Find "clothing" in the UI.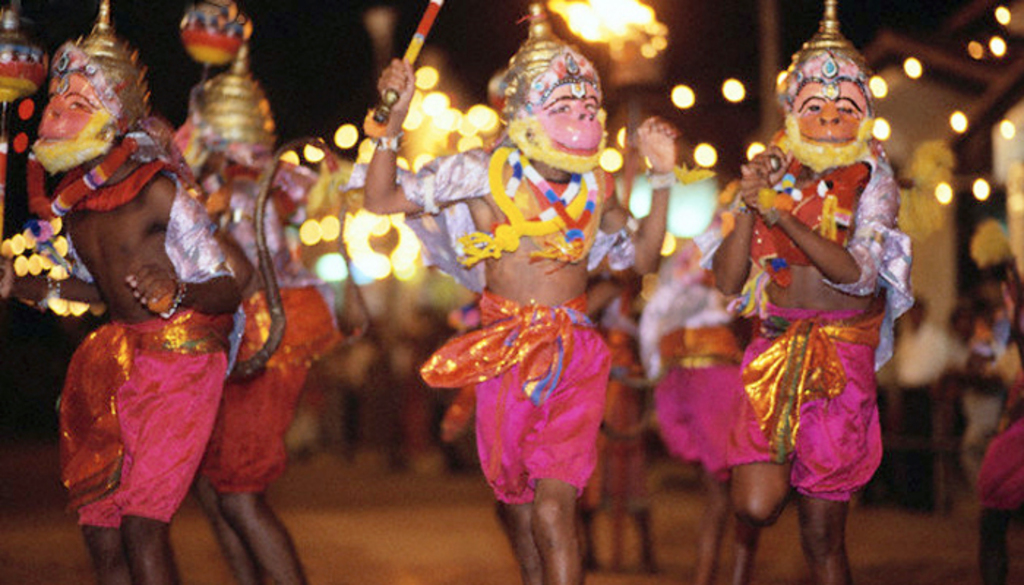
UI element at 424:301:619:506.
